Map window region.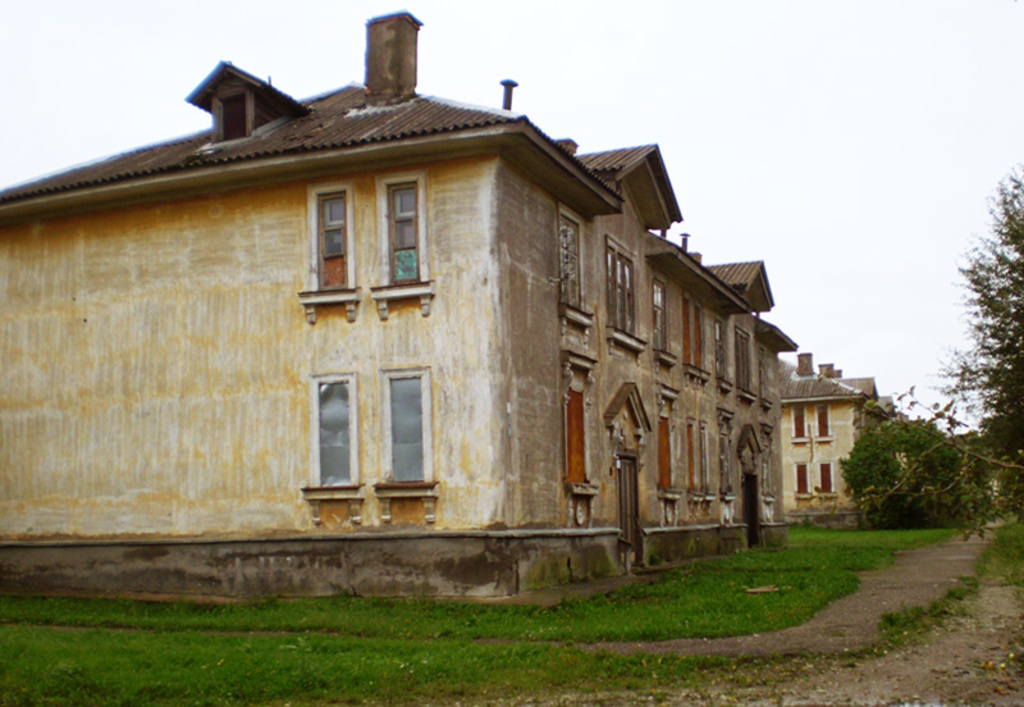
Mapped to 681:302:709:387.
